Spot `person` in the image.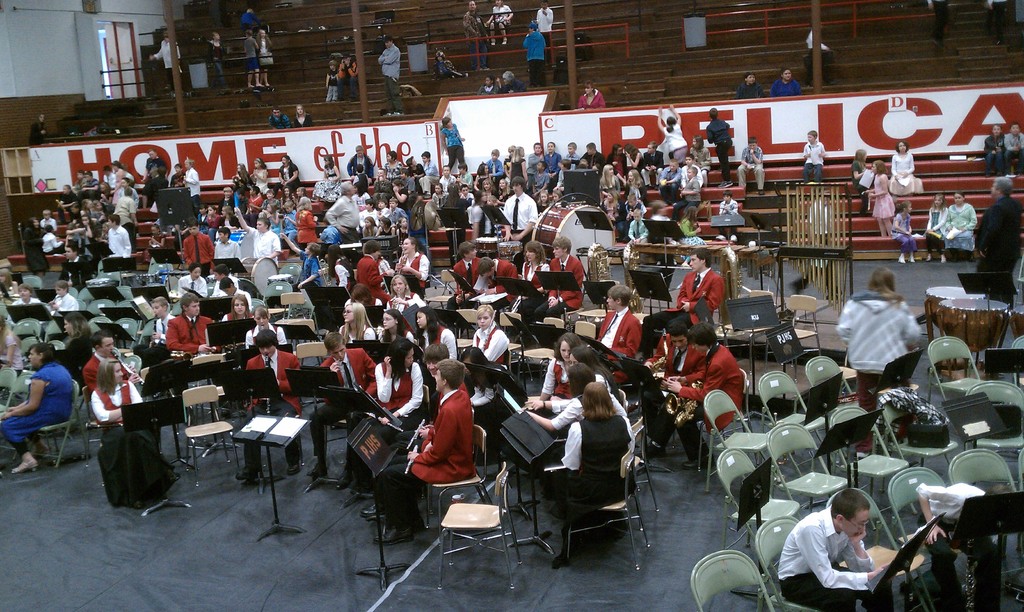
`person` found at box(297, 257, 347, 295).
